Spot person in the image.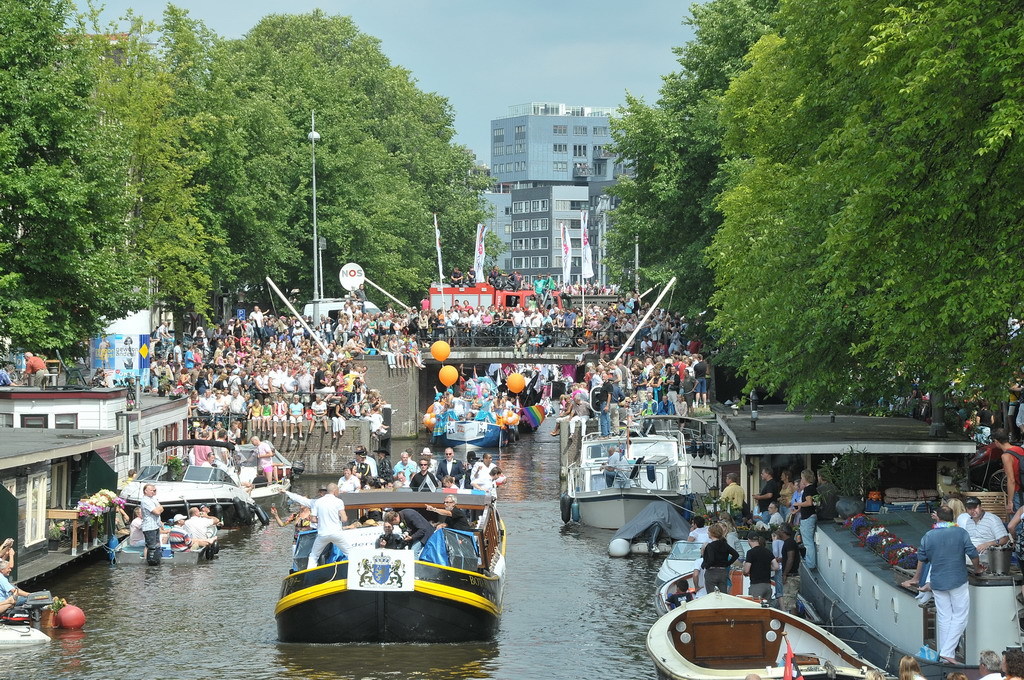
person found at 201:502:225:526.
